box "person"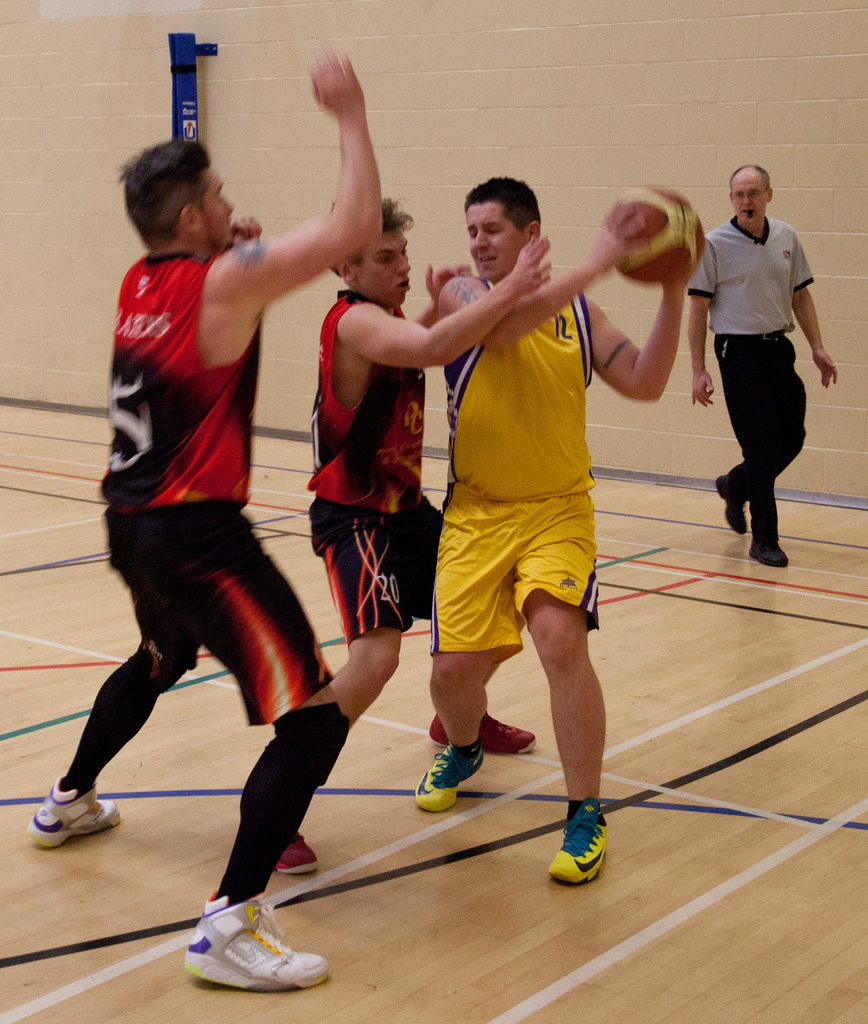
[409, 170, 714, 881]
